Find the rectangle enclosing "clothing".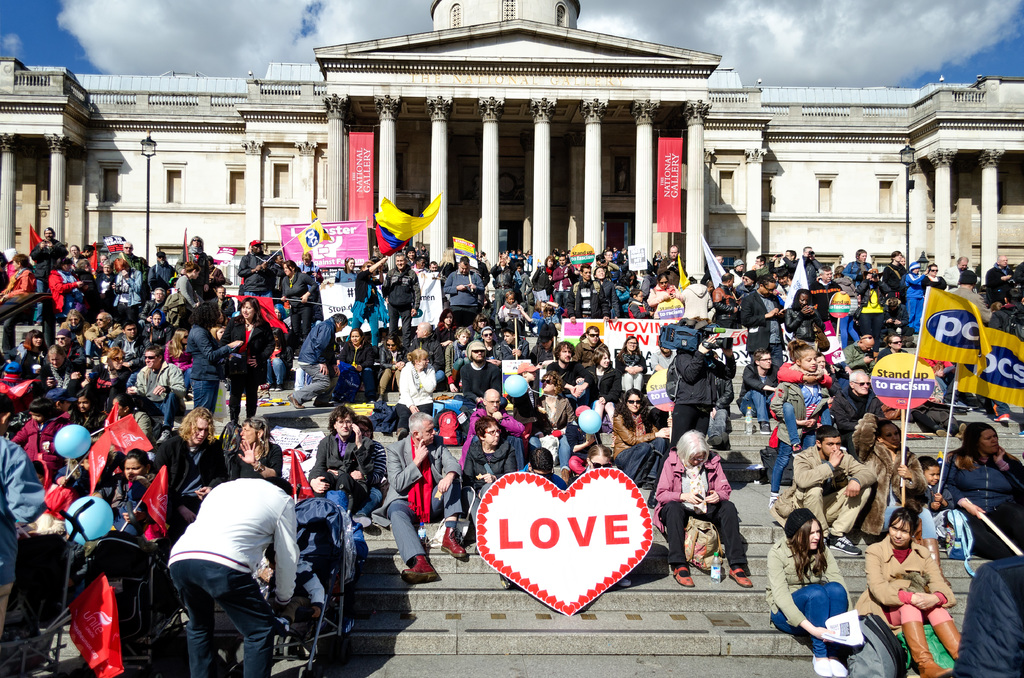
x1=615 y1=343 x2=652 y2=396.
